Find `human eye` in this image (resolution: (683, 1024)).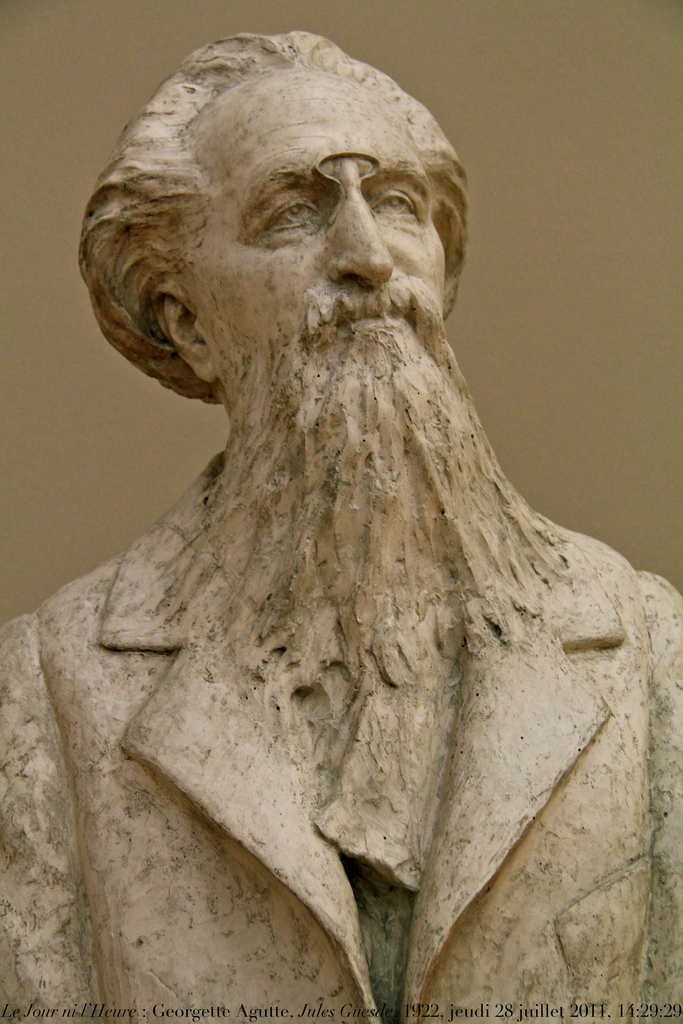
263,190,332,239.
